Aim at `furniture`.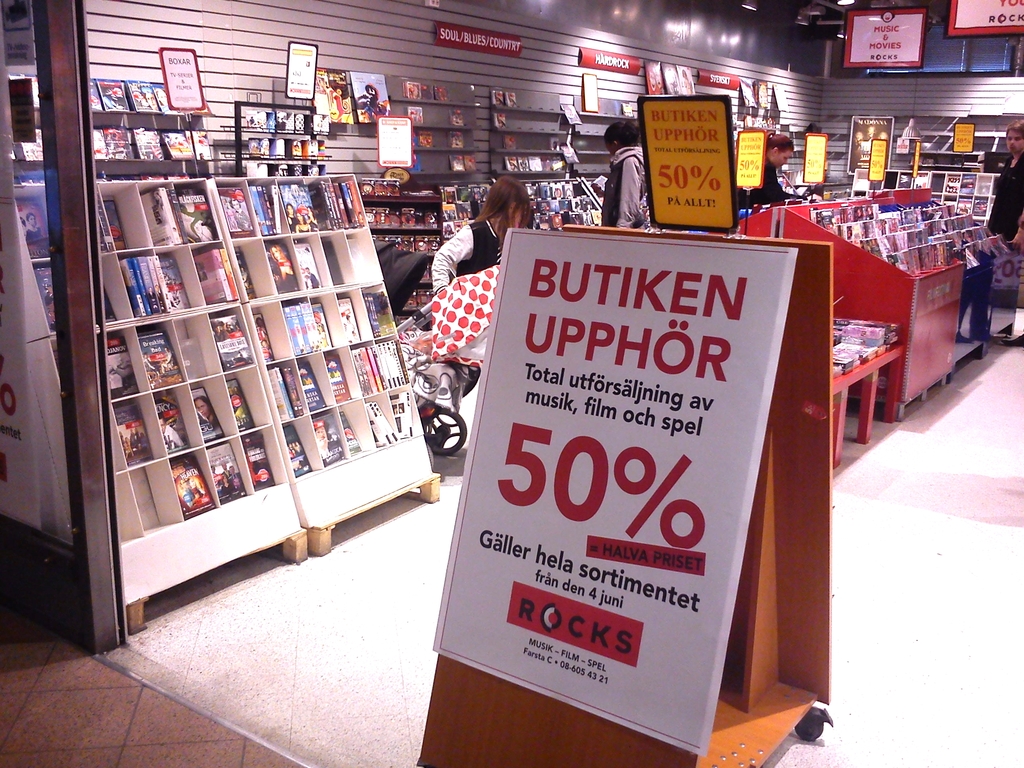
Aimed at (left=13, top=179, right=307, bottom=637).
